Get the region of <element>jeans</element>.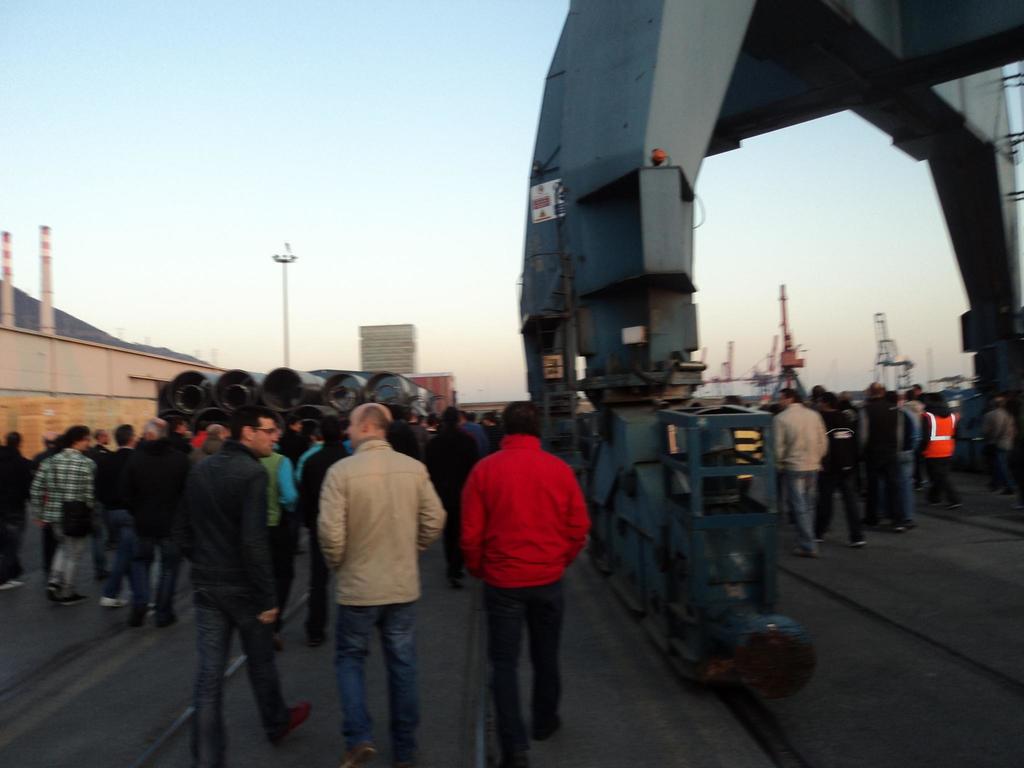
bbox=(991, 445, 1011, 492).
